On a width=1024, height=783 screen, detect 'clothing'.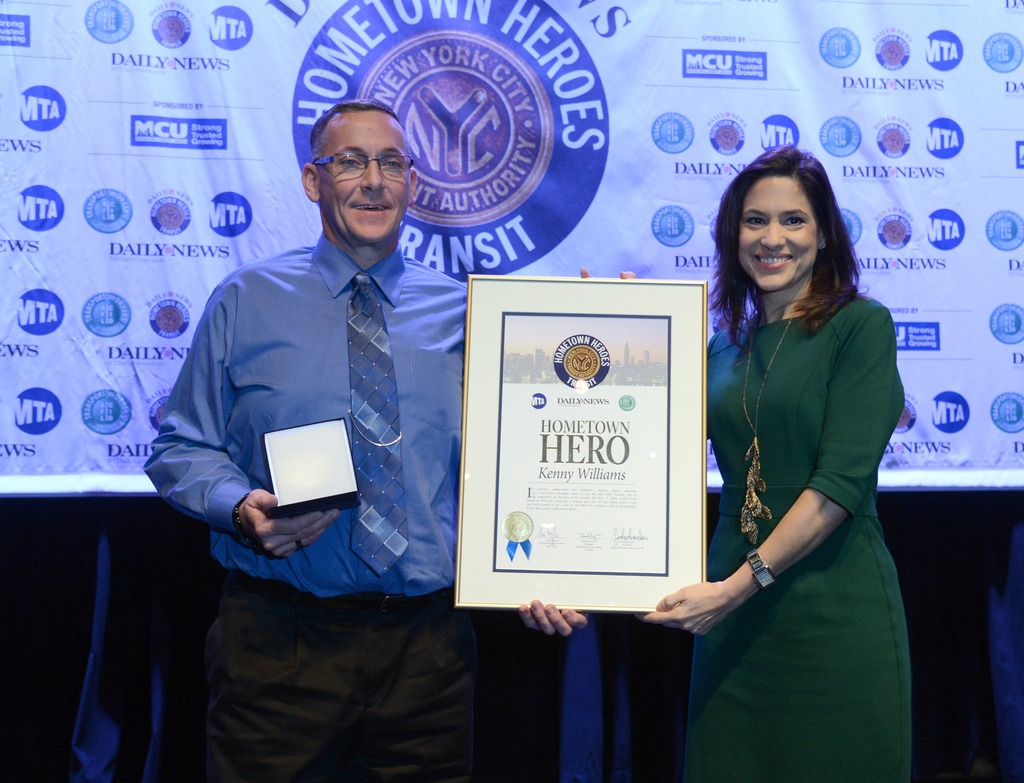
<bbox>674, 281, 914, 782</bbox>.
